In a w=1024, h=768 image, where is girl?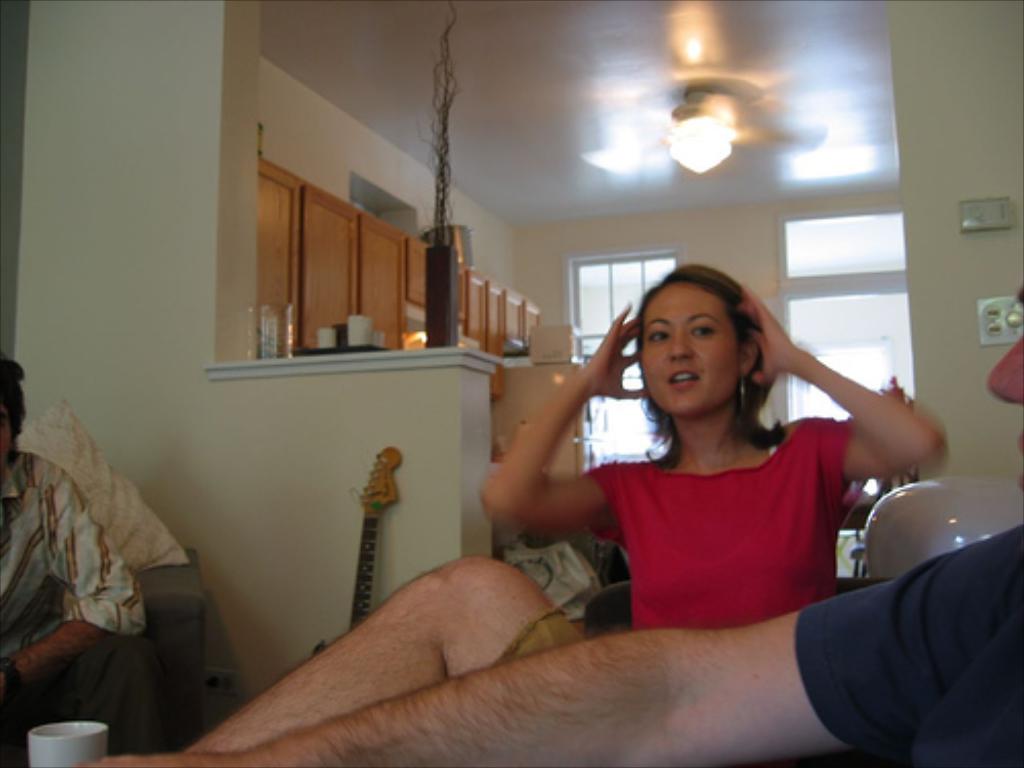
pyautogui.locateOnScreen(481, 264, 954, 635).
